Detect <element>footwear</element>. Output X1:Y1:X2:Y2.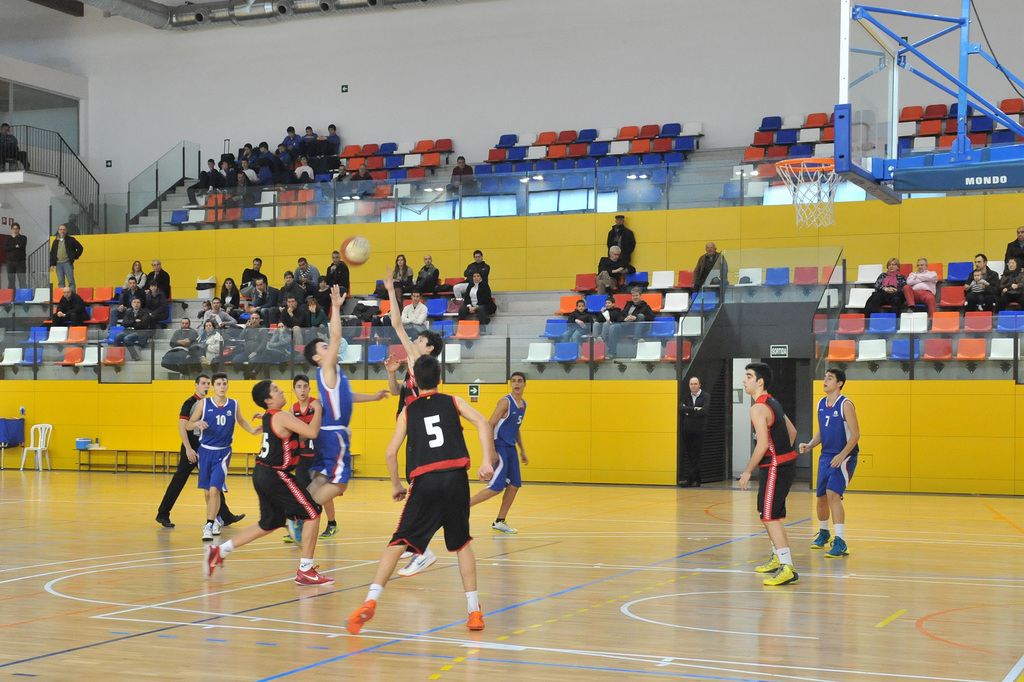
282:533:292:544.
